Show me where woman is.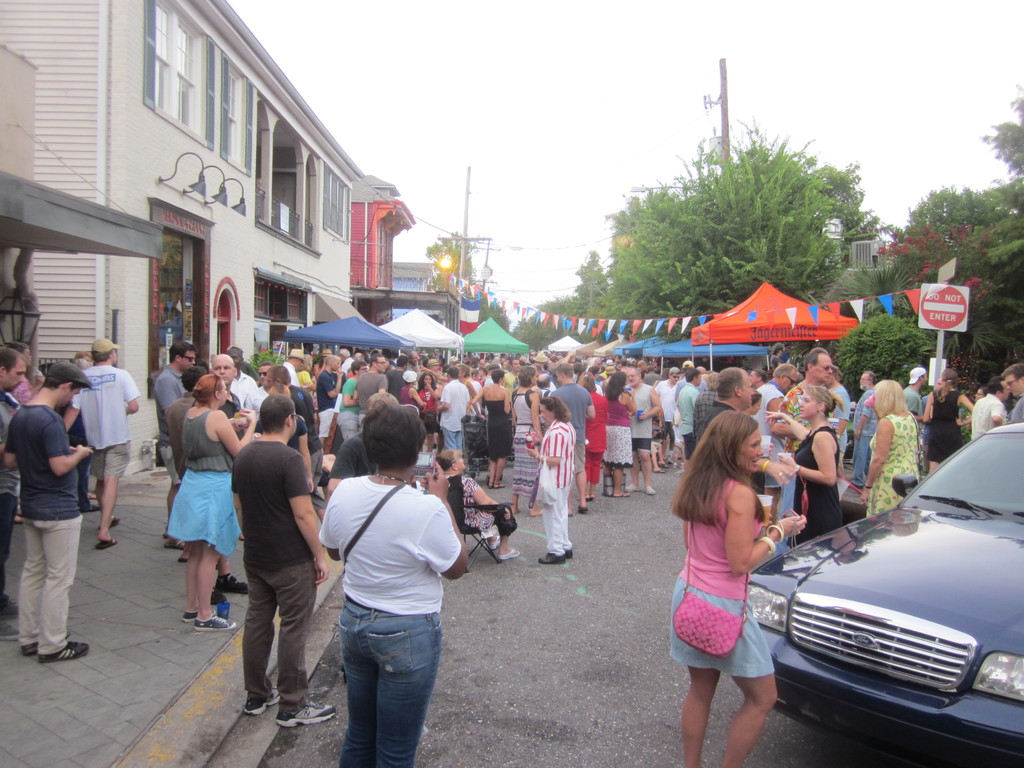
woman is at box=[510, 368, 541, 516].
